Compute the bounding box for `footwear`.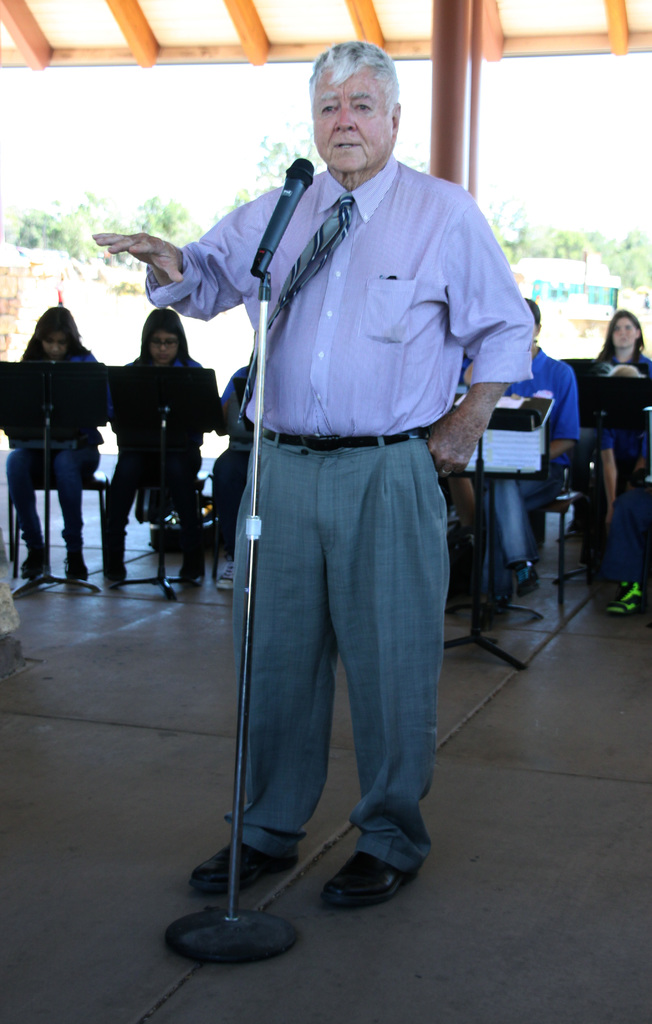
{"x1": 20, "y1": 511, "x2": 59, "y2": 574}.
